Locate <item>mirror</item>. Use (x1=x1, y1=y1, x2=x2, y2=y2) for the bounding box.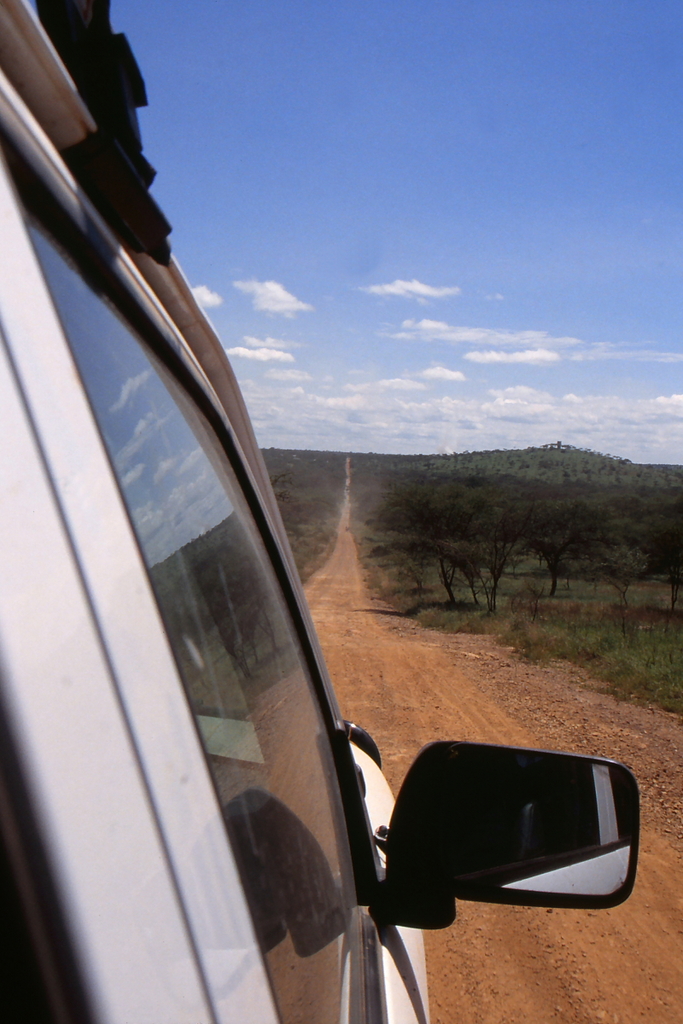
(x1=403, y1=761, x2=643, y2=893).
